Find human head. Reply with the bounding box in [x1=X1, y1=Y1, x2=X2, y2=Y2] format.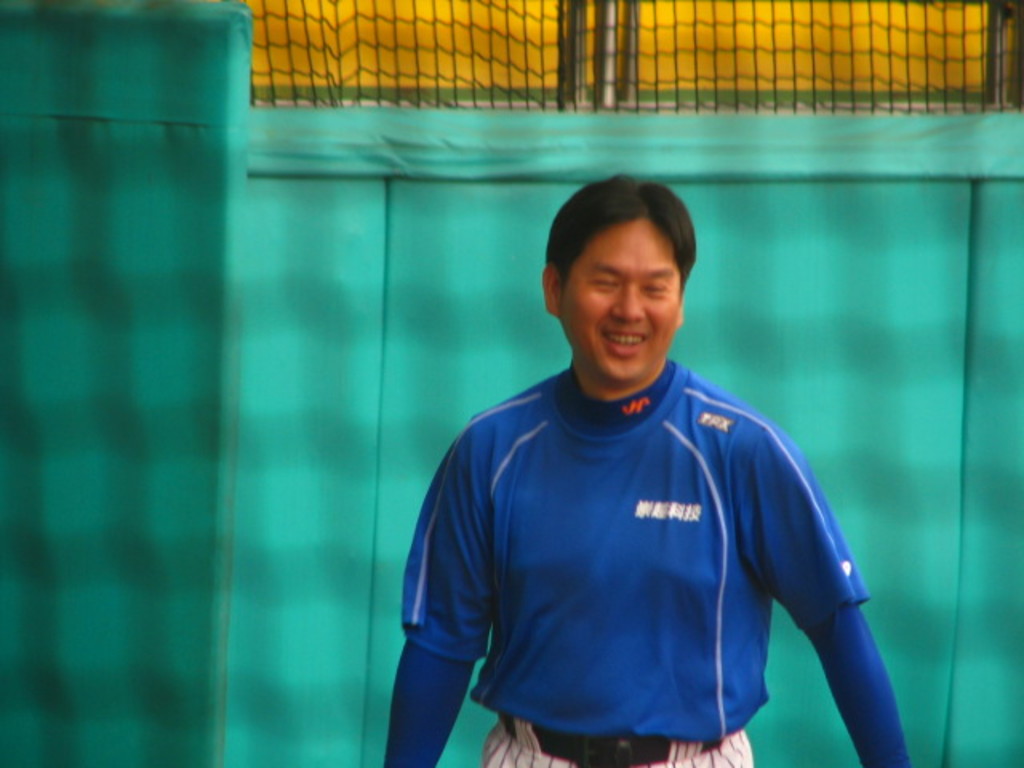
[x1=542, y1=176, x2=704, y2=366].
